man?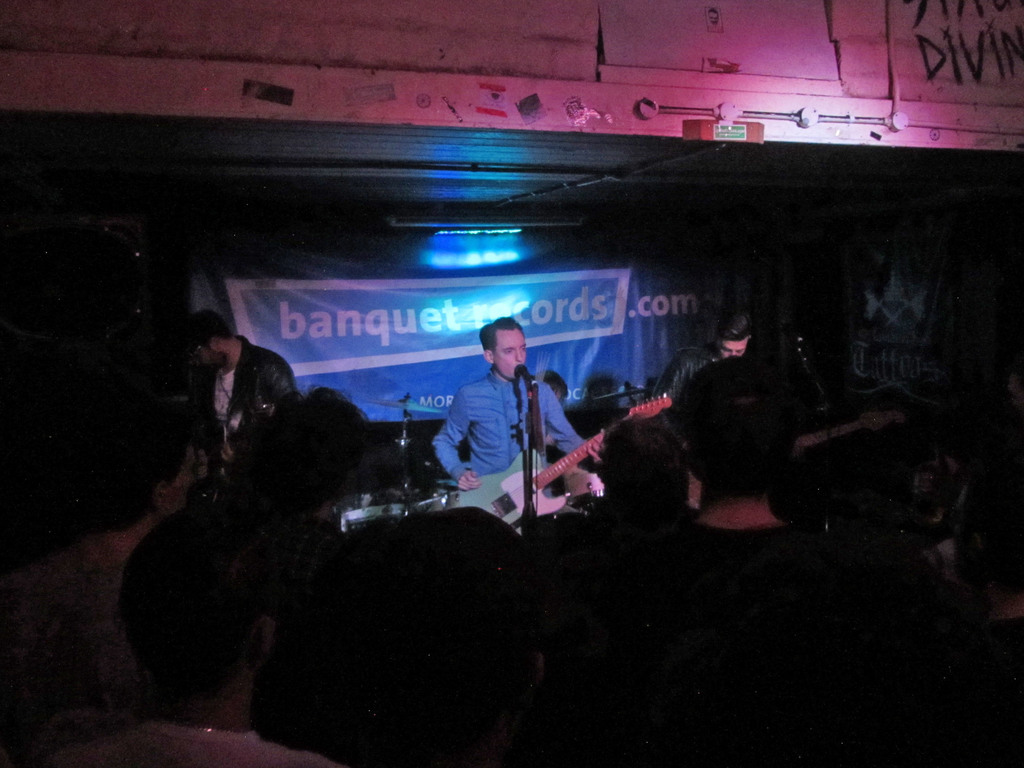
locate(642, 300, 751, 475)
